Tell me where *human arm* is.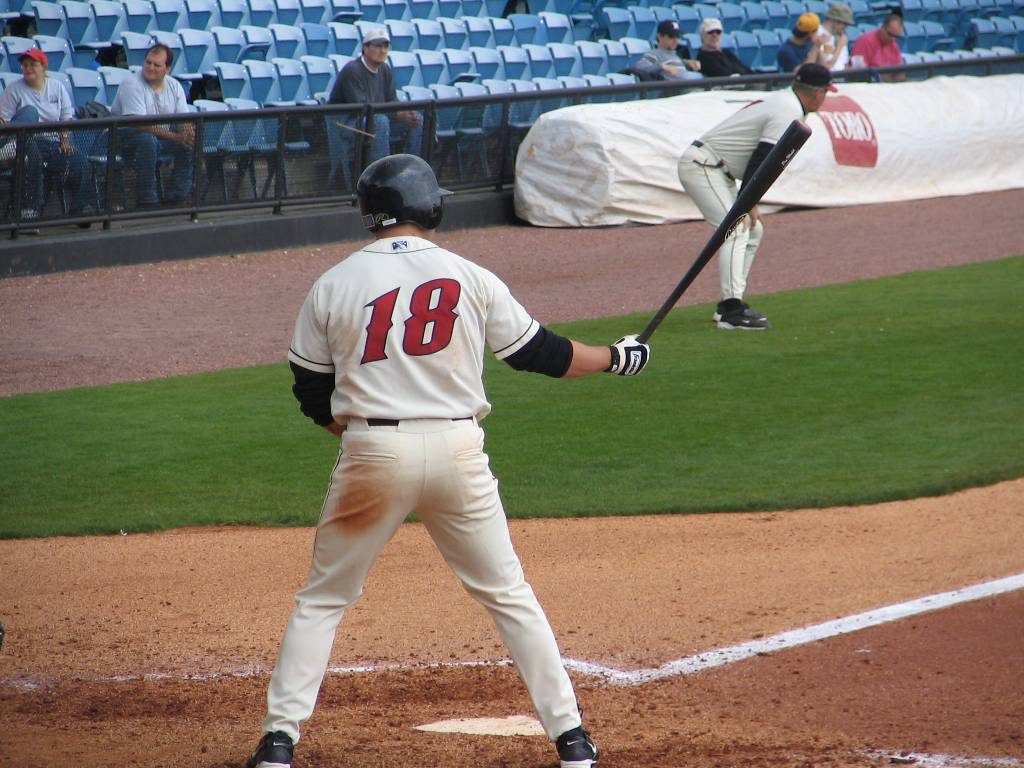
*human arm* is at region(745, 204, 763, 227).
